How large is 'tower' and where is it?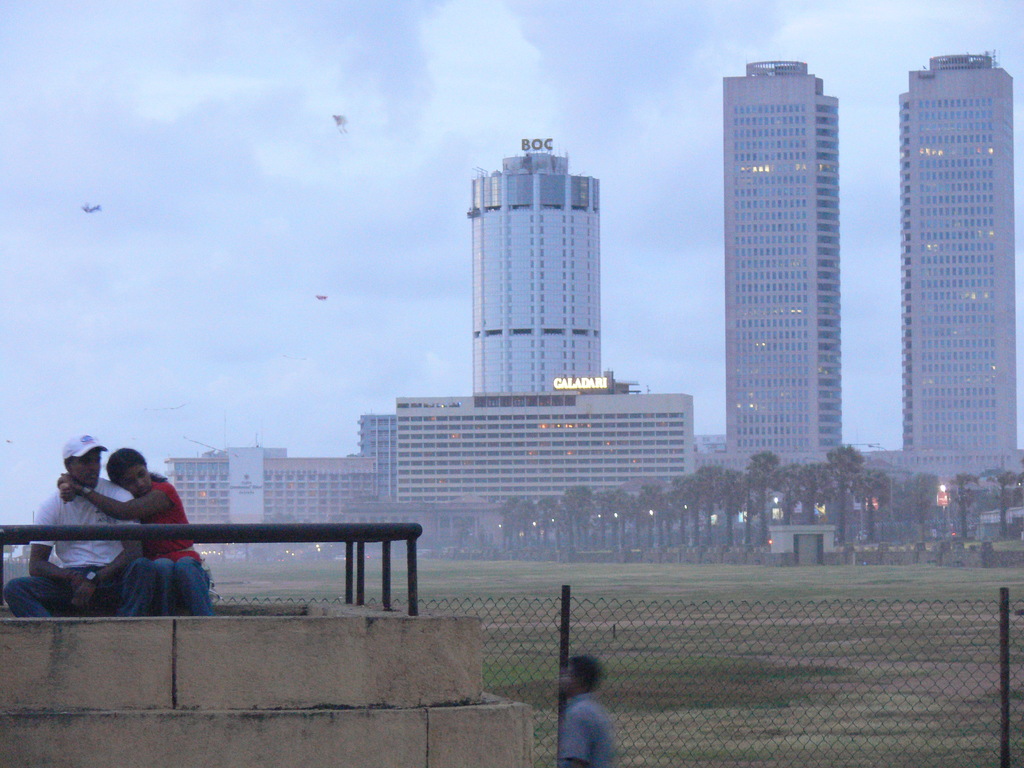
Bounding box: [727, 51, 866, 470].
